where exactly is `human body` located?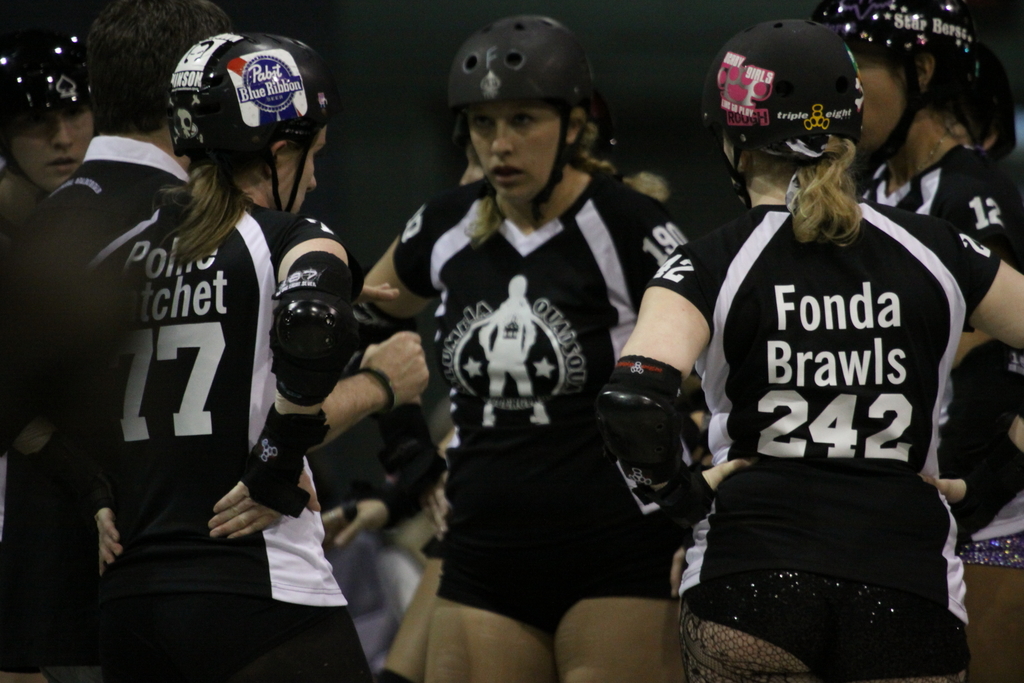
Its bounding box is box=[0, 168, 47, 261].
